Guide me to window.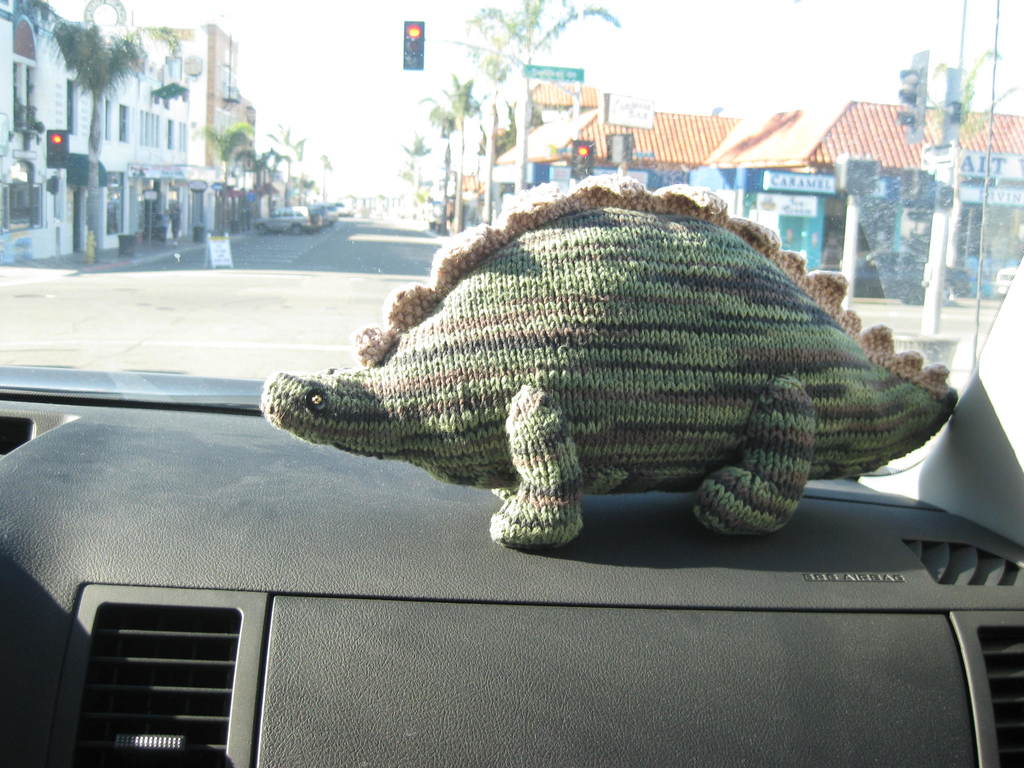
Guidance: box(64, 76, 79, 136).
